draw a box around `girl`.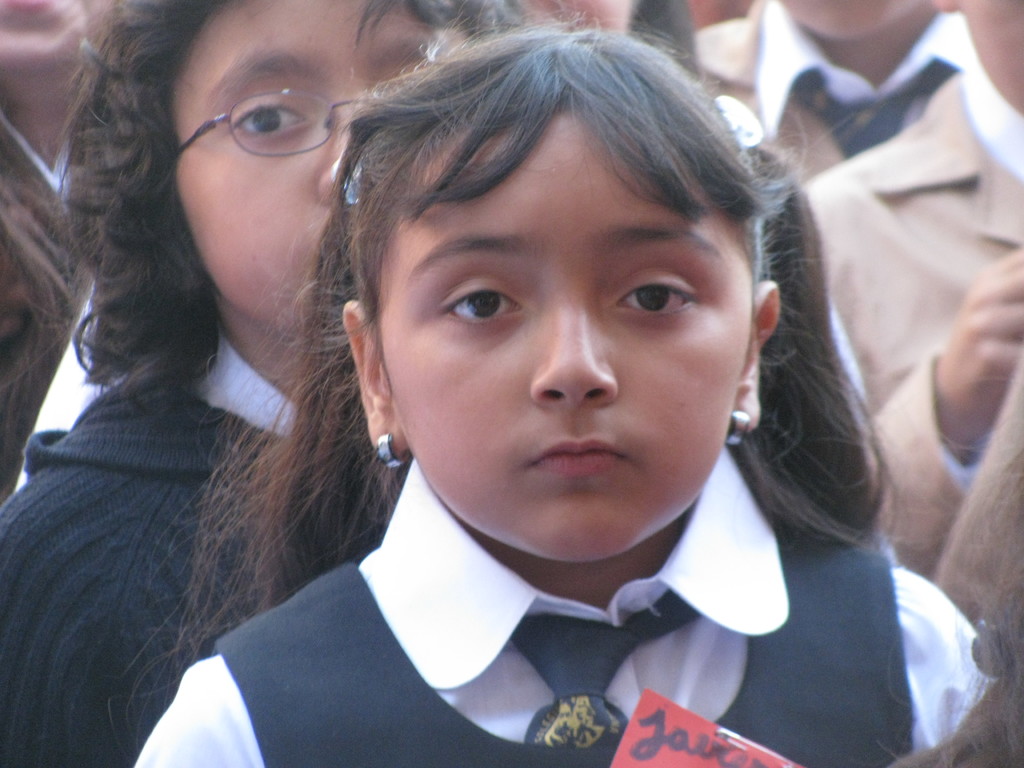
{"x1": 0, "y1": 0, "x2": 532, "y2": 767}.
